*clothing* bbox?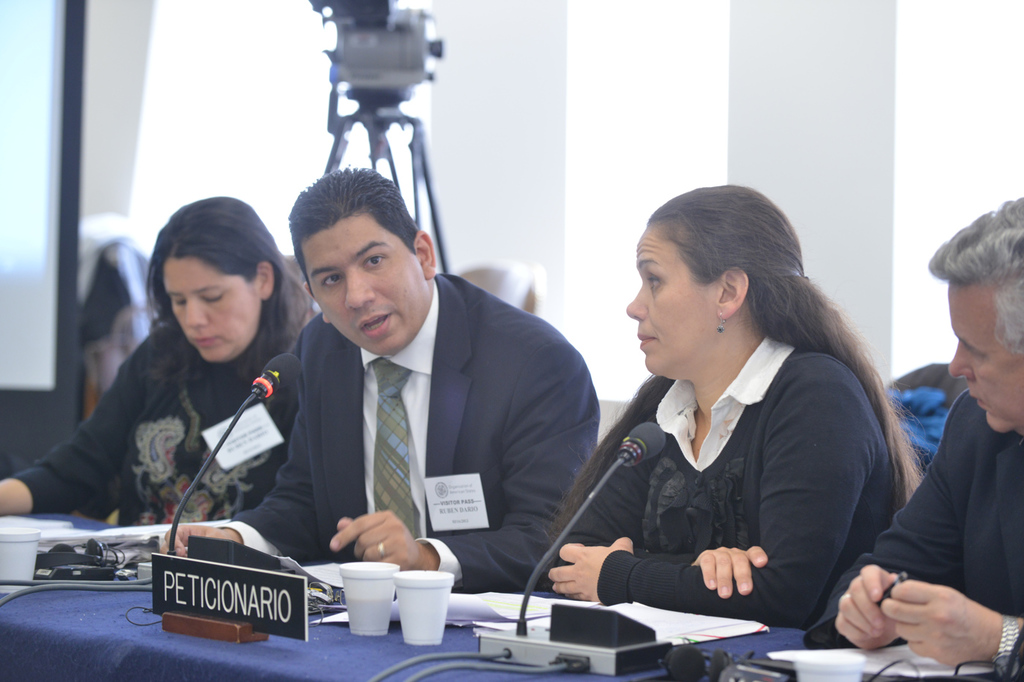
[left=556, top=292, right=924, bottom=655]
